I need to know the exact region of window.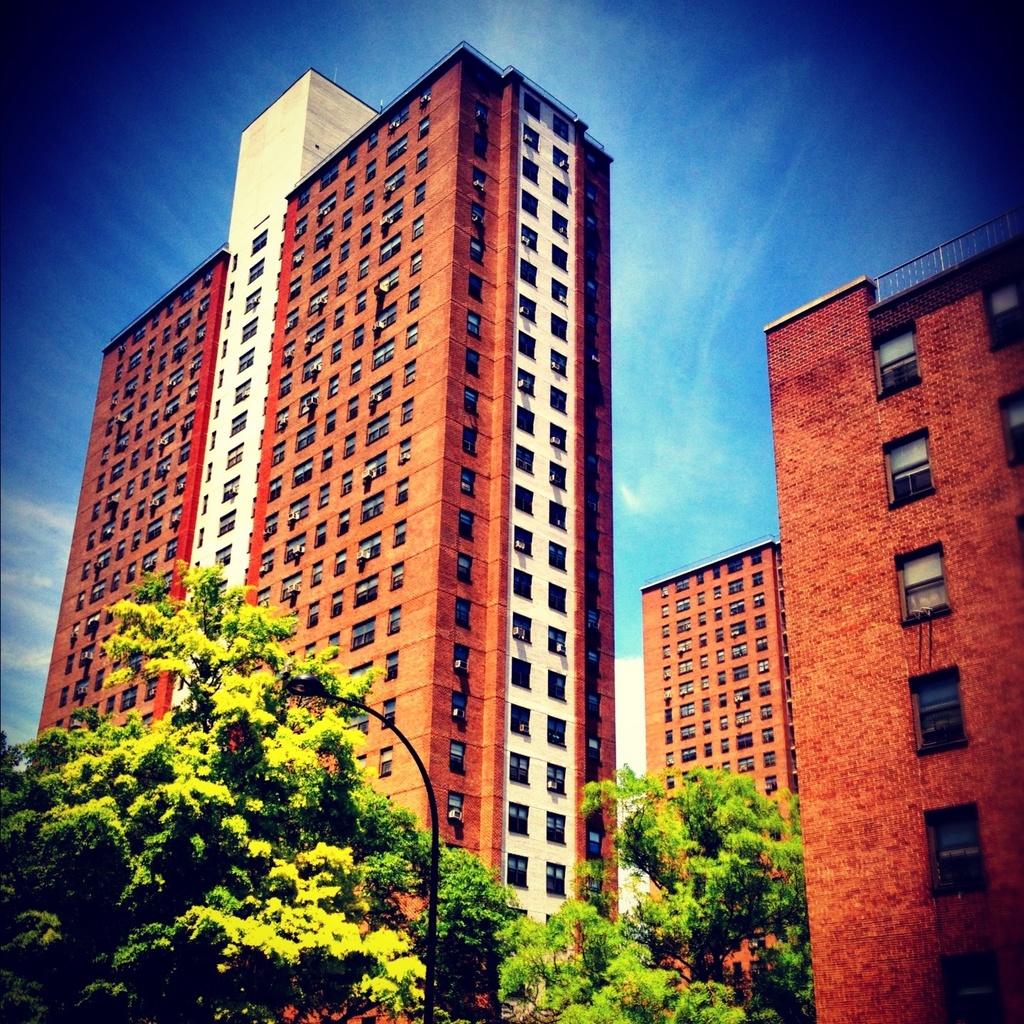
Region: select_region(345, 658, 370, 673).
